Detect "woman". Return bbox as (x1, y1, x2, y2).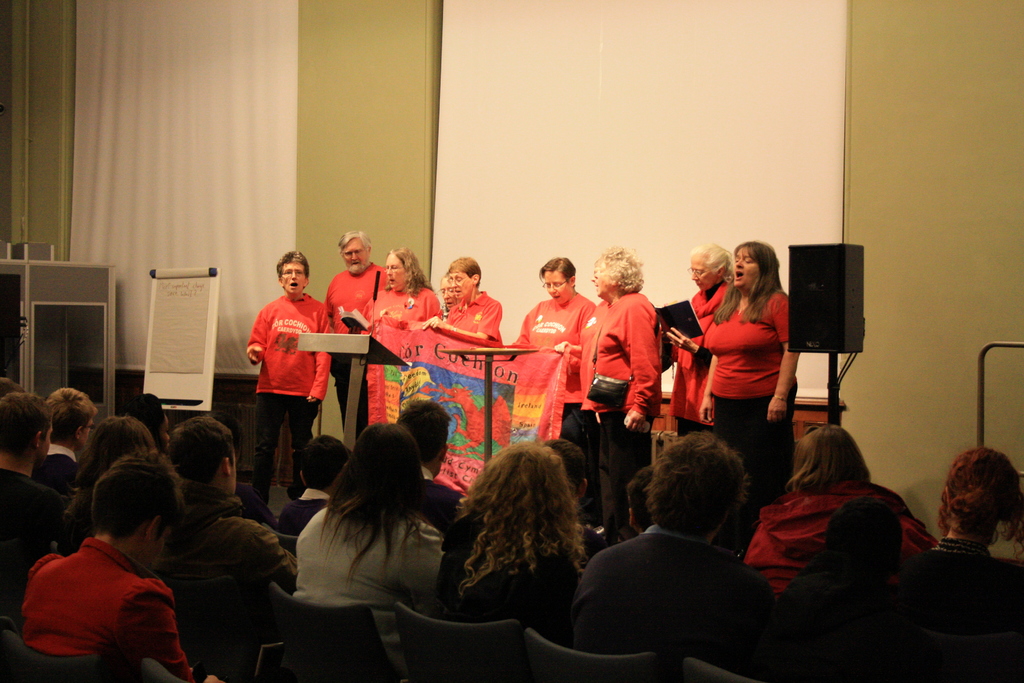
(502, 253, 595, 433).
